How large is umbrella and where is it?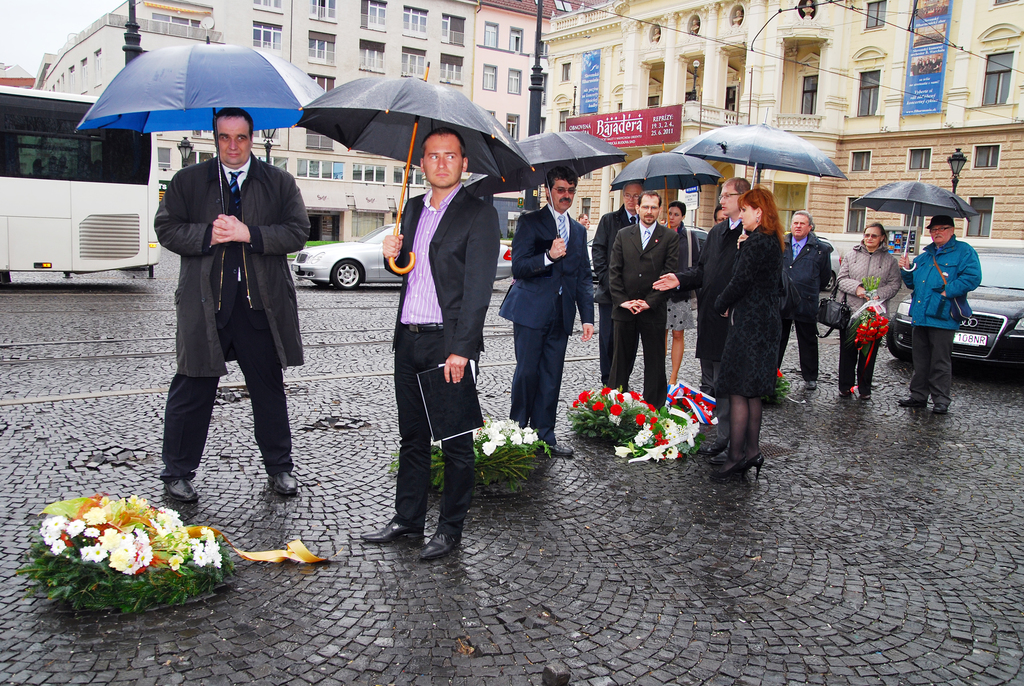
Bounding box: l=68, t=38, r=316, b=197.
